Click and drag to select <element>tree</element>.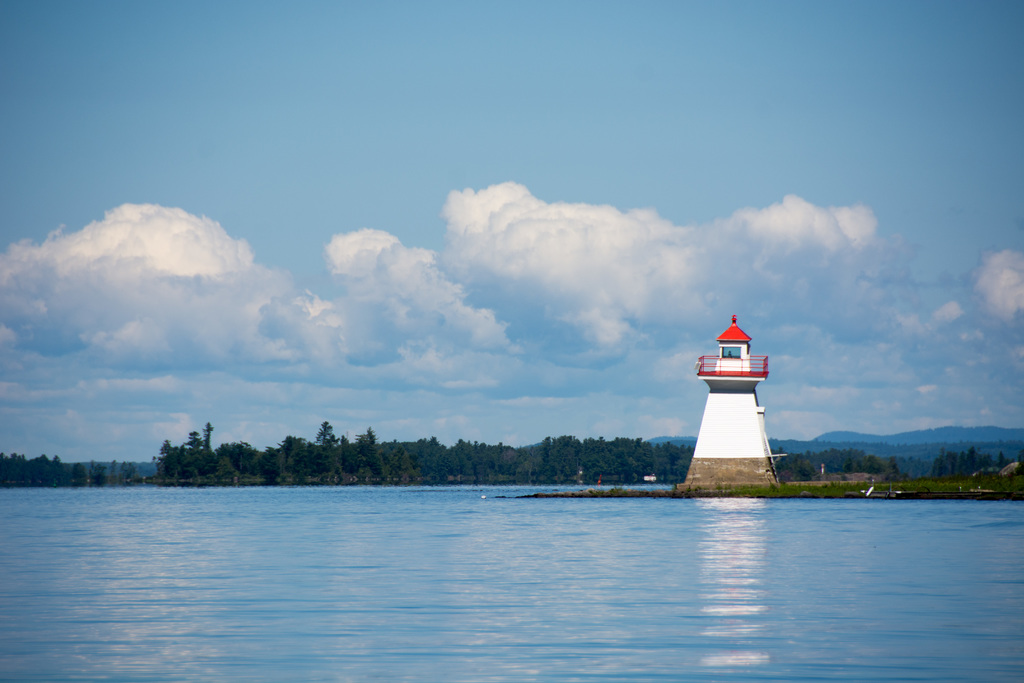
Selection: rect(581, 438, 615, 479).
